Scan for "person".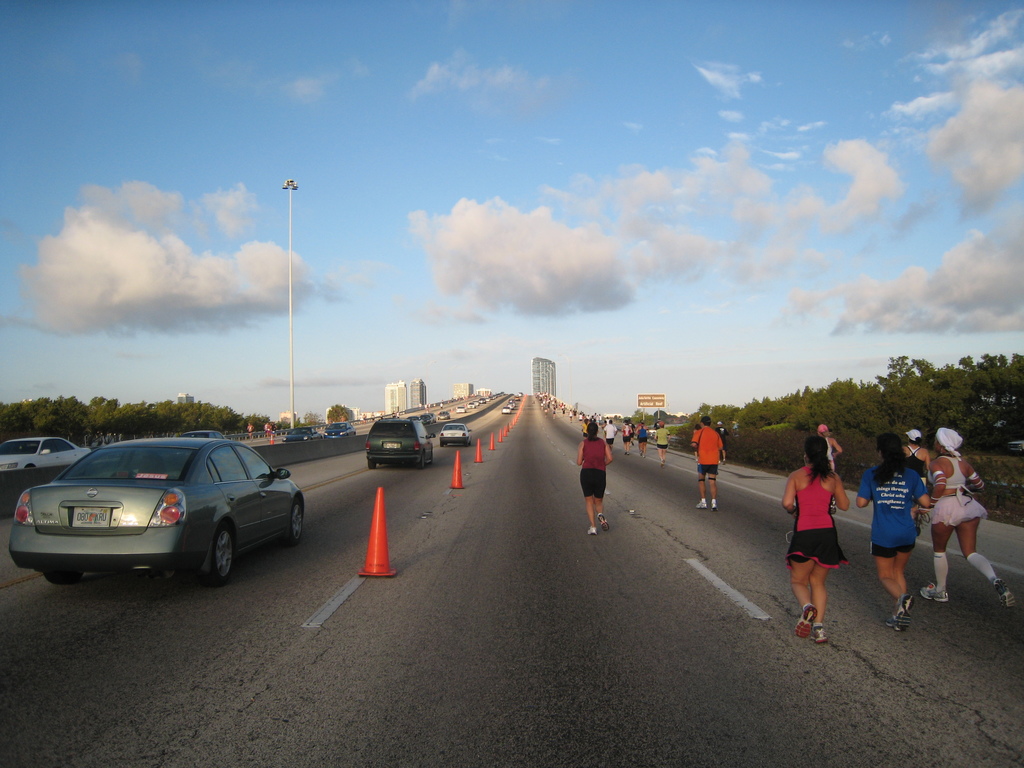
Scan result: bbox(653, 421, 671, 466).
